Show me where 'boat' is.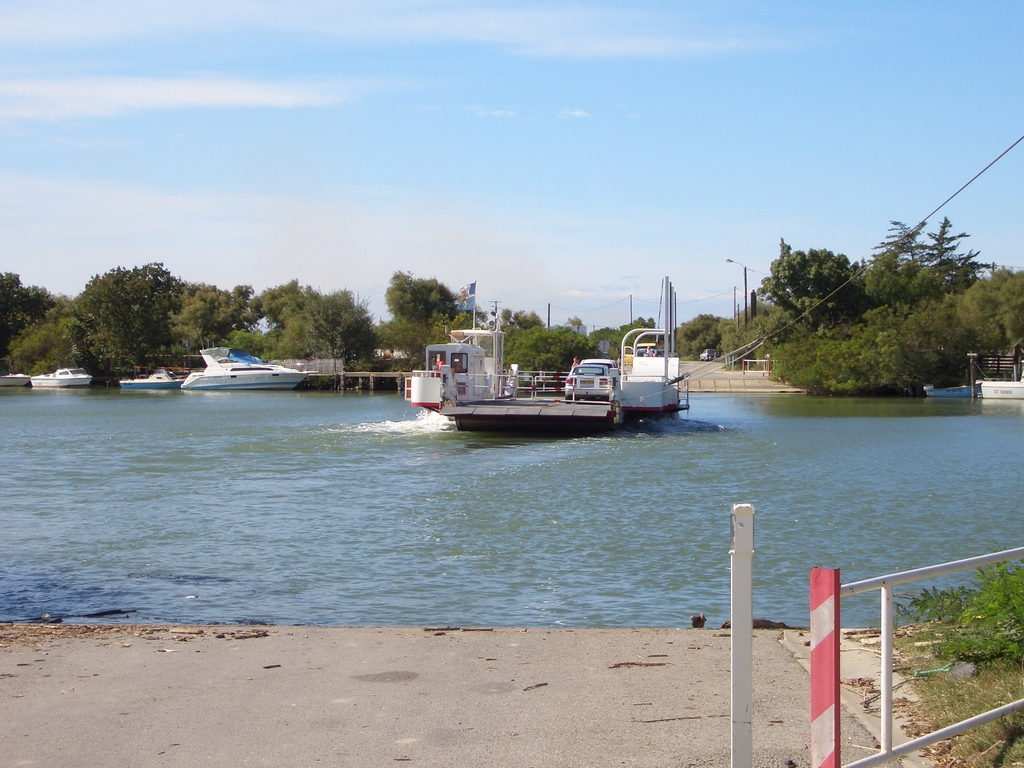
'boat' is at left=926, top=381, right=979, bottom=401.
